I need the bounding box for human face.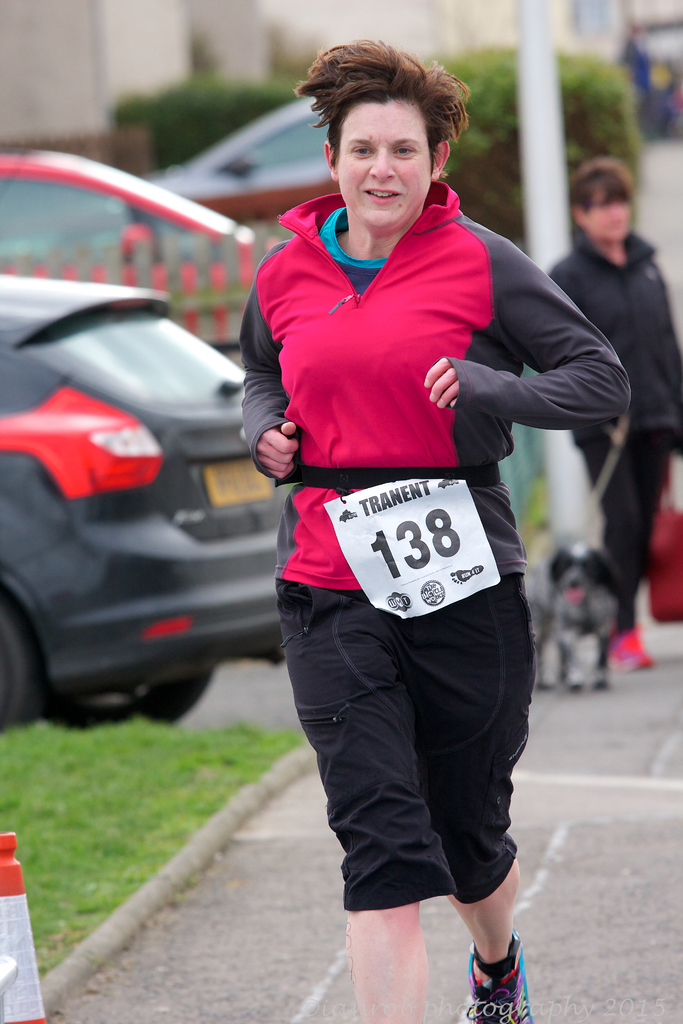
Here it is: (left=582, top=183, right=635, bottom=239).
